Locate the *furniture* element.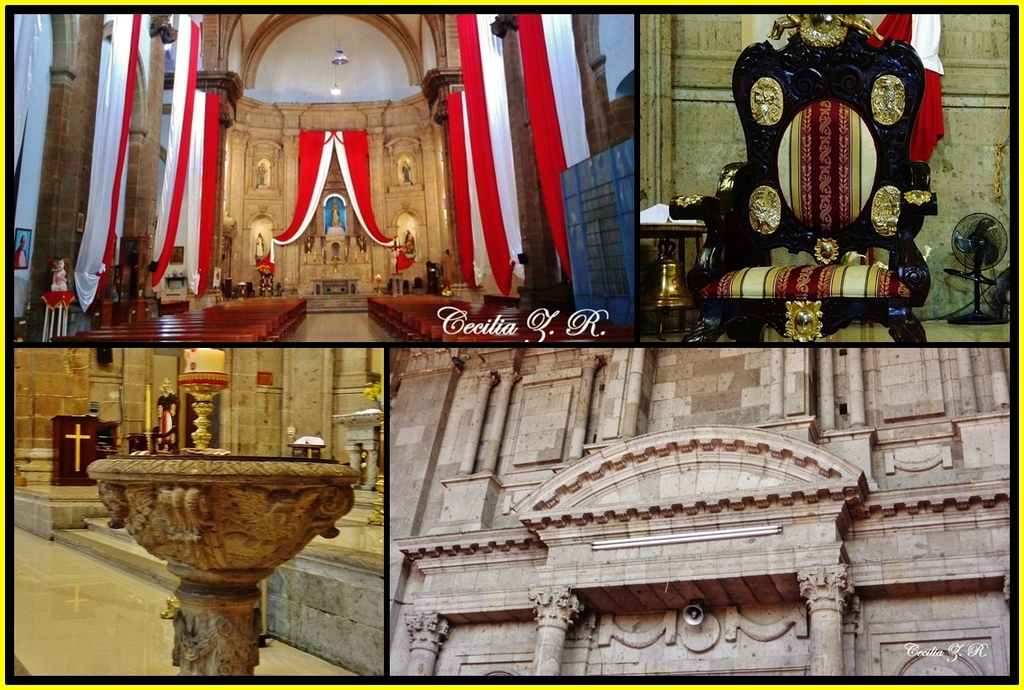
Element bbox: <region>672, 10, 938, 345</region>.
